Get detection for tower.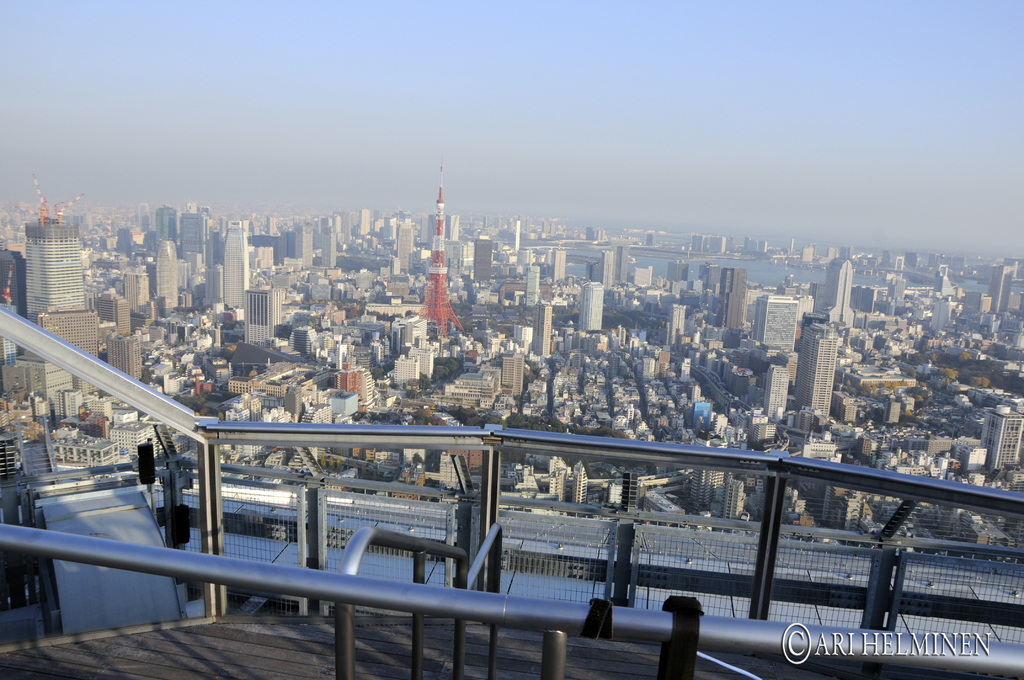
Detection: (left=10, top=350, right=79, bottom=401).
